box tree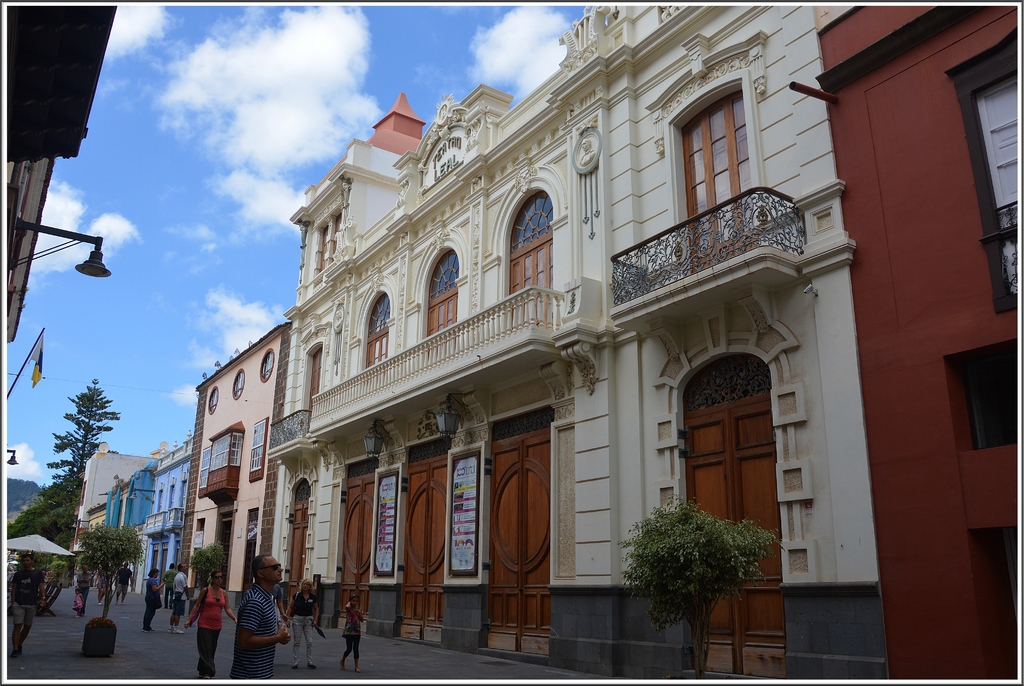
(617, 493, 783, 679)
